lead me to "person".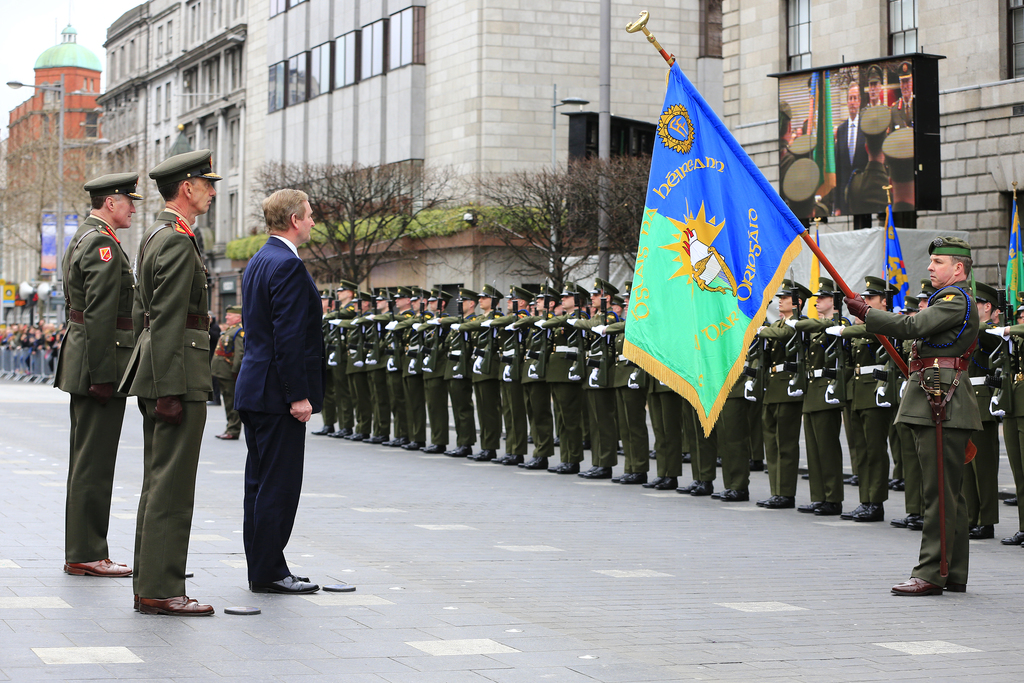
Lead to [x1=57, y1=172, x2=145, y2=575].
